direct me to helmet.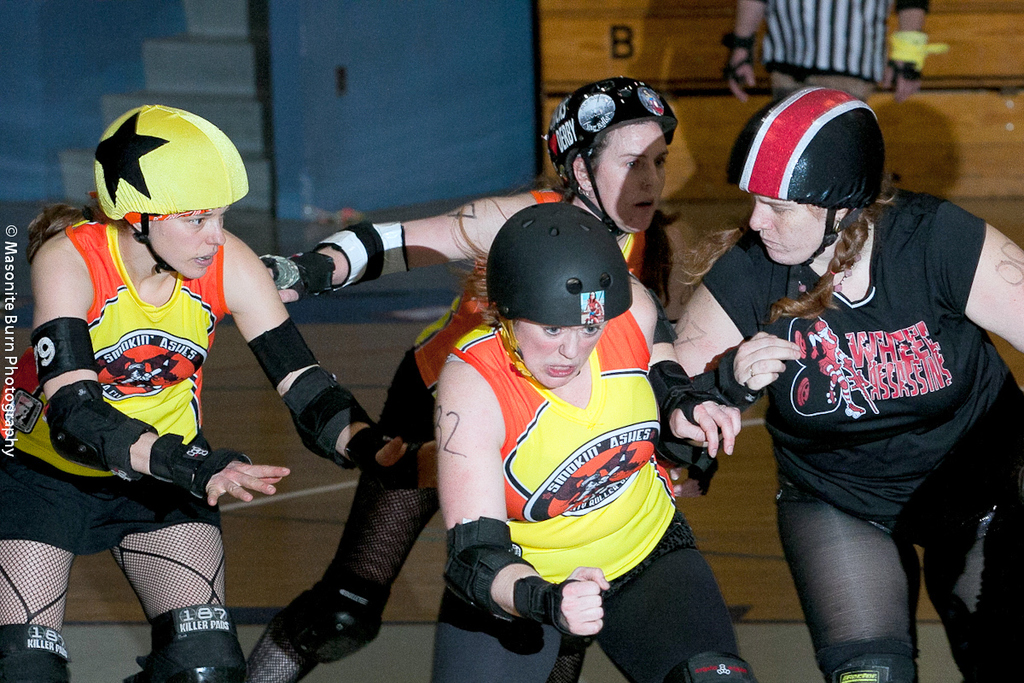
Direction: (left=84, top=104, right=236, bottom=280).
